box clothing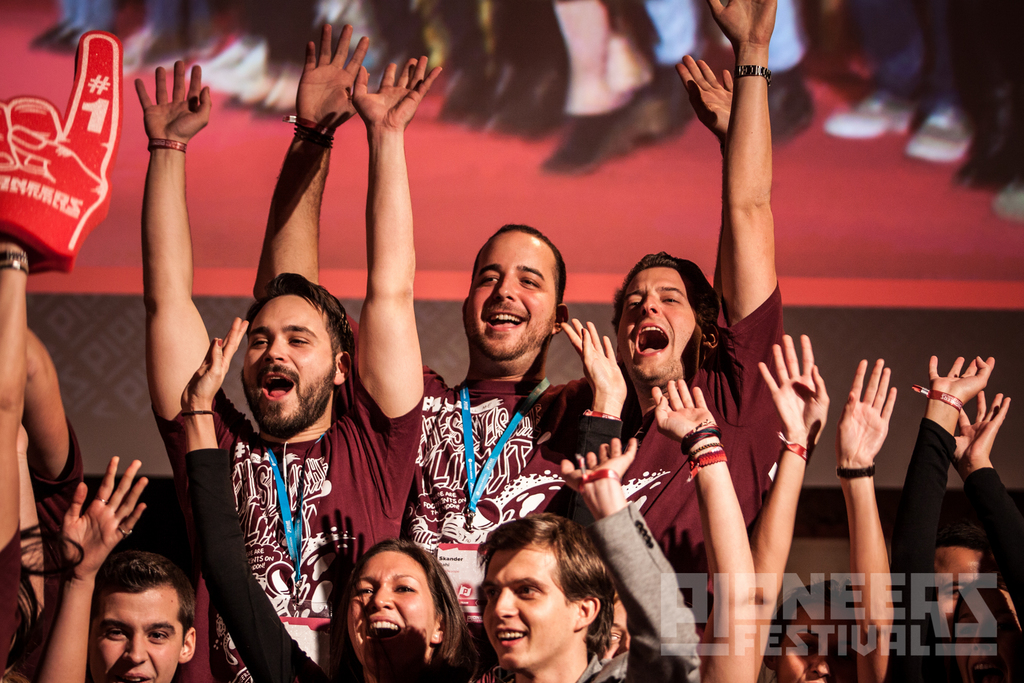
select_region(657, 0, 806, 70)
